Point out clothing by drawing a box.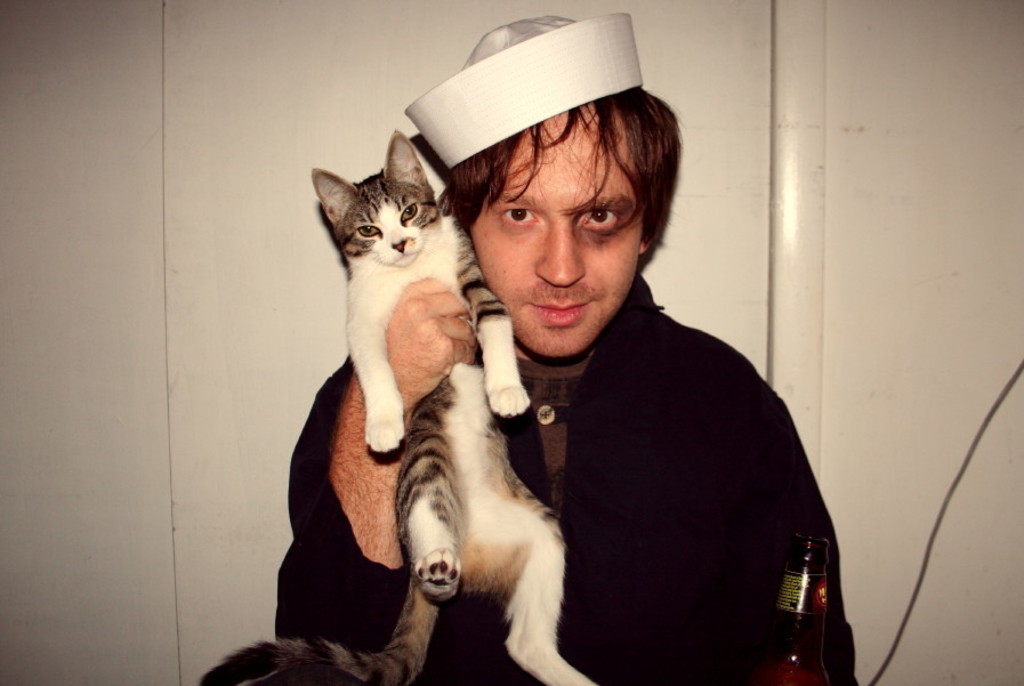
rect(275, 280, 852, 685).
